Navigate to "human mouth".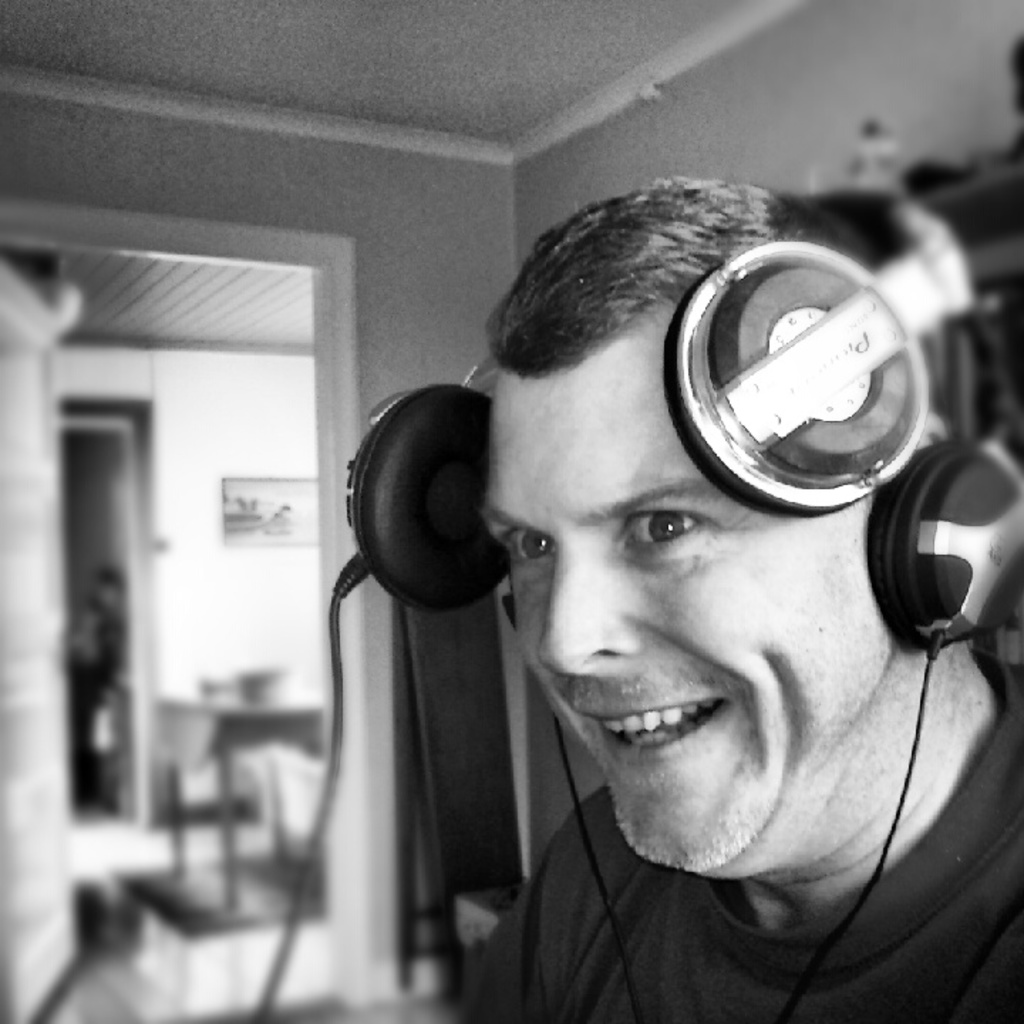
Navigation target: 587:698:731:771.
